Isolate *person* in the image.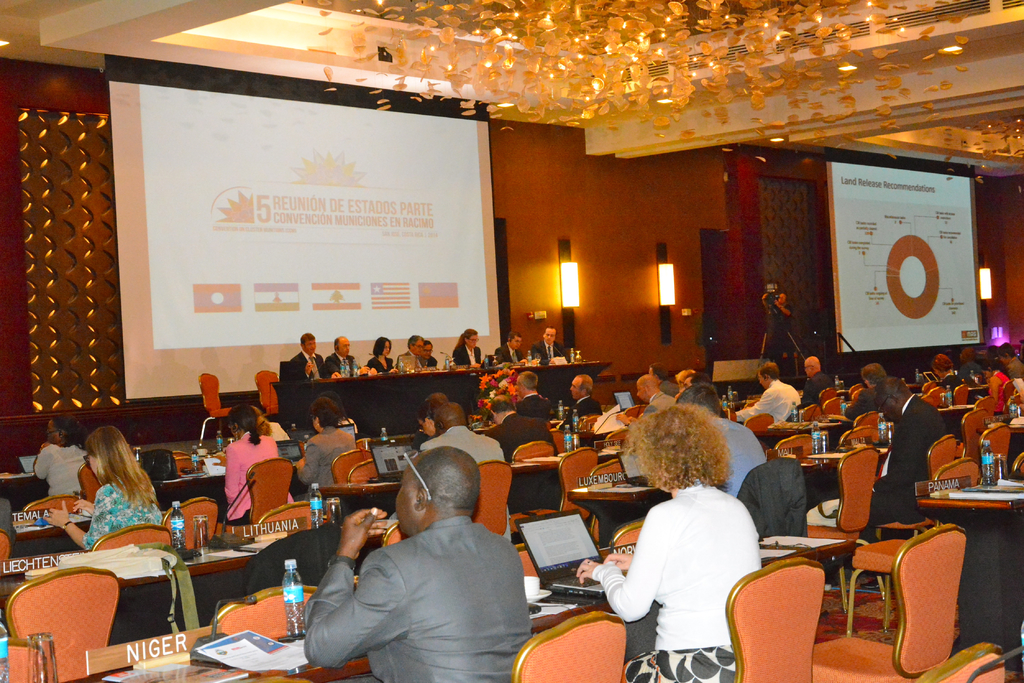
Isolated region: (x1=211, y1=407, x2=291, y2=525).
